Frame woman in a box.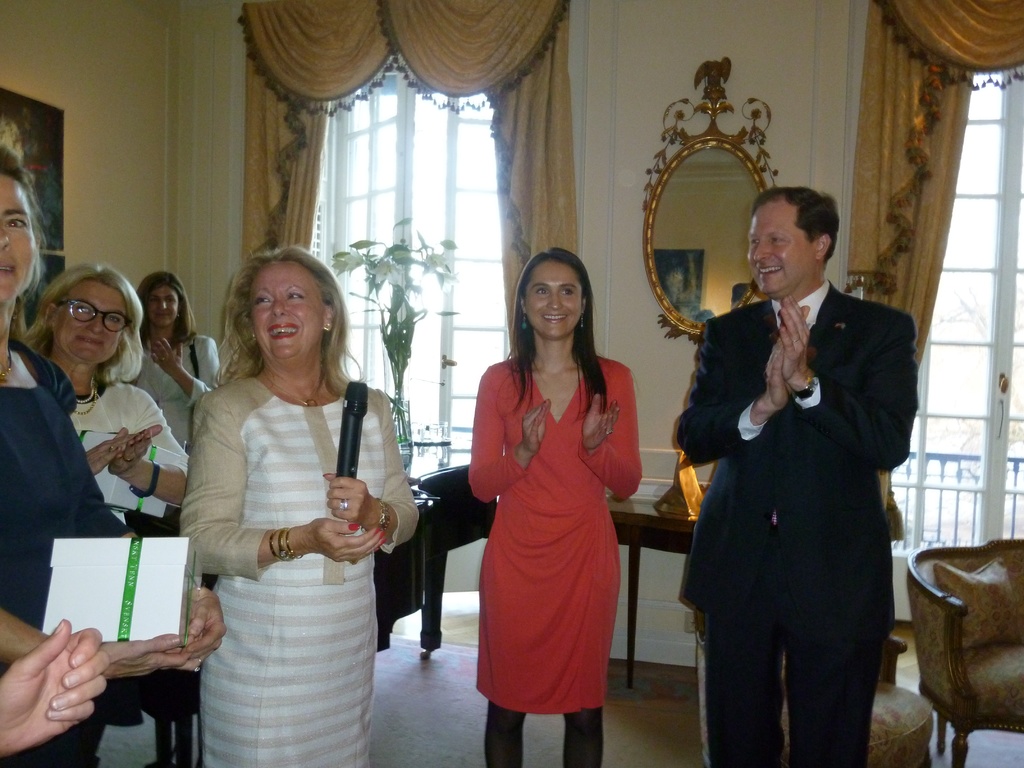
x1=120, y1=277, x2=222, y2=447.
